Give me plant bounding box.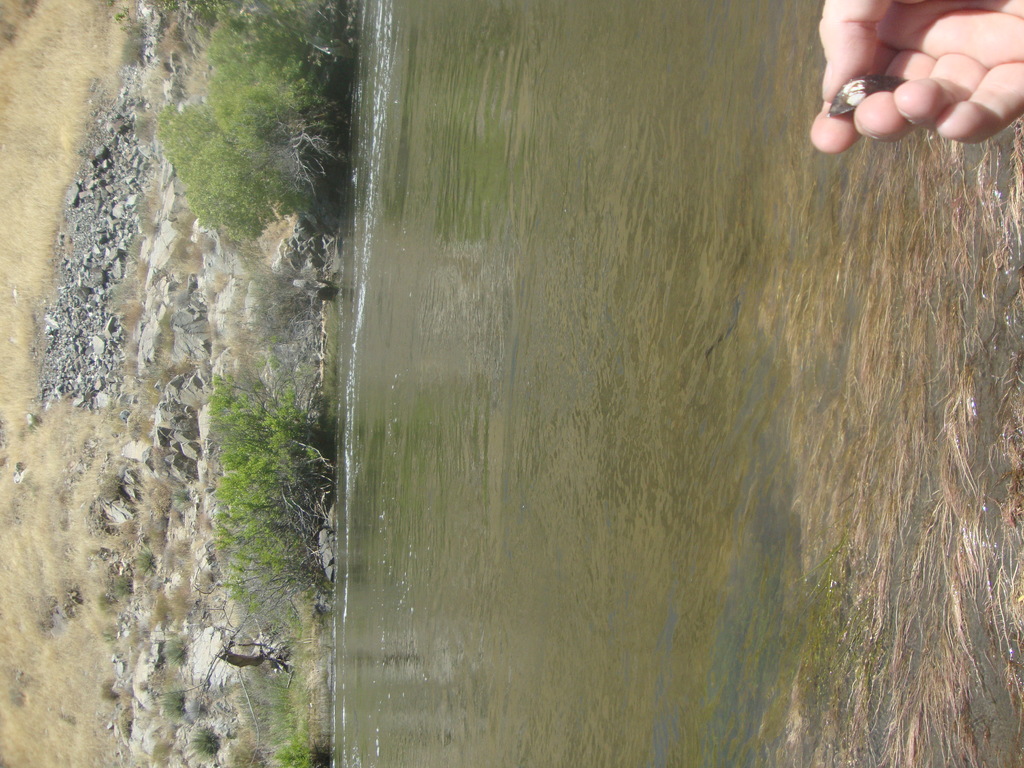
<region>191, 724, 220, 756</region>.
